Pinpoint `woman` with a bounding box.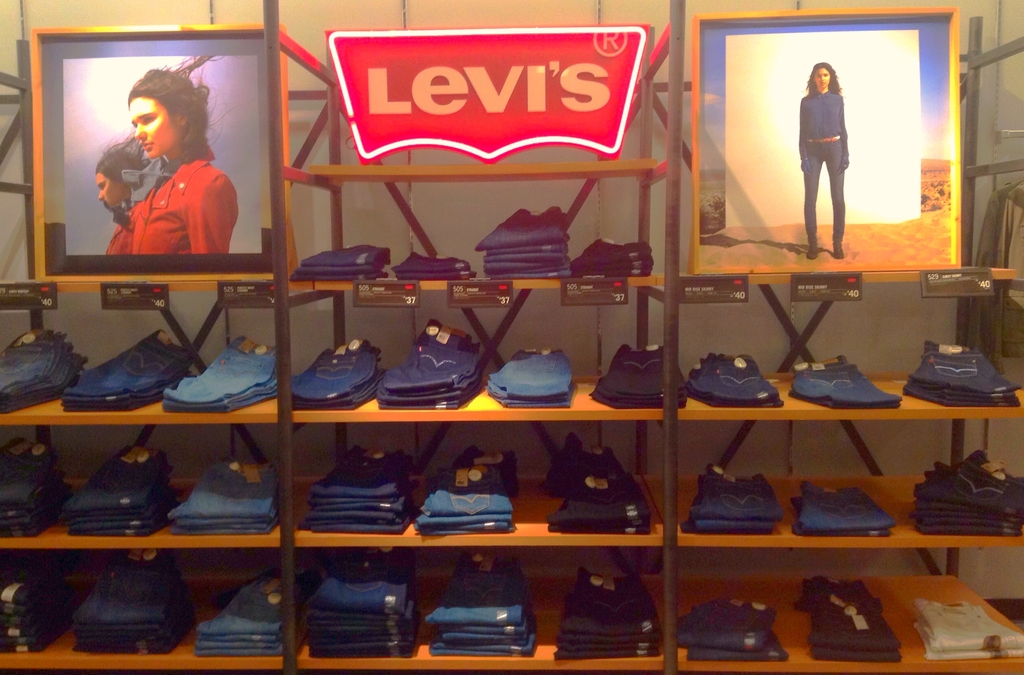
Rect(792, 60, 851, 262).
